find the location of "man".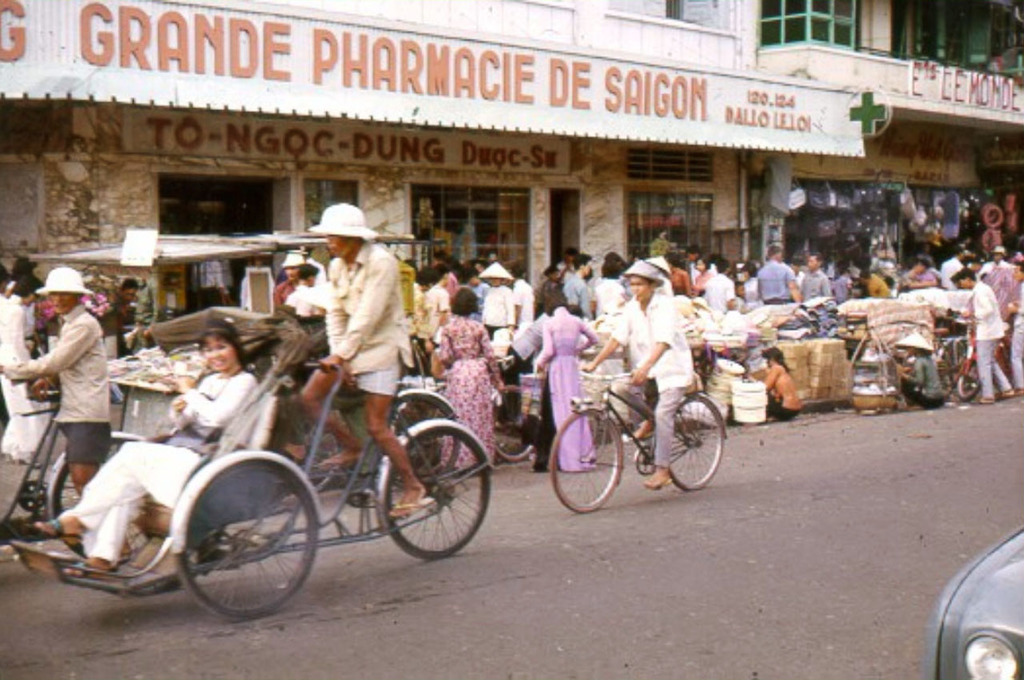
Location: [x1=554, y1=254, x2=591, y2=324].
